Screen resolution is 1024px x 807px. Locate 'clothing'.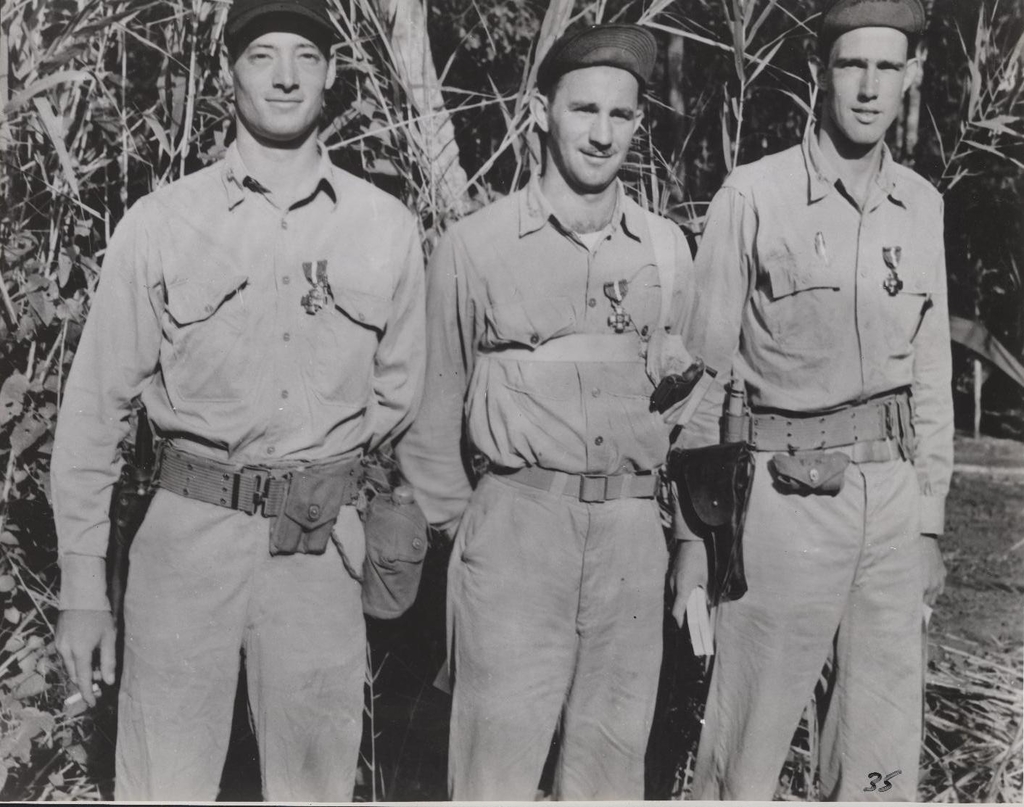
47:140:429:799.
